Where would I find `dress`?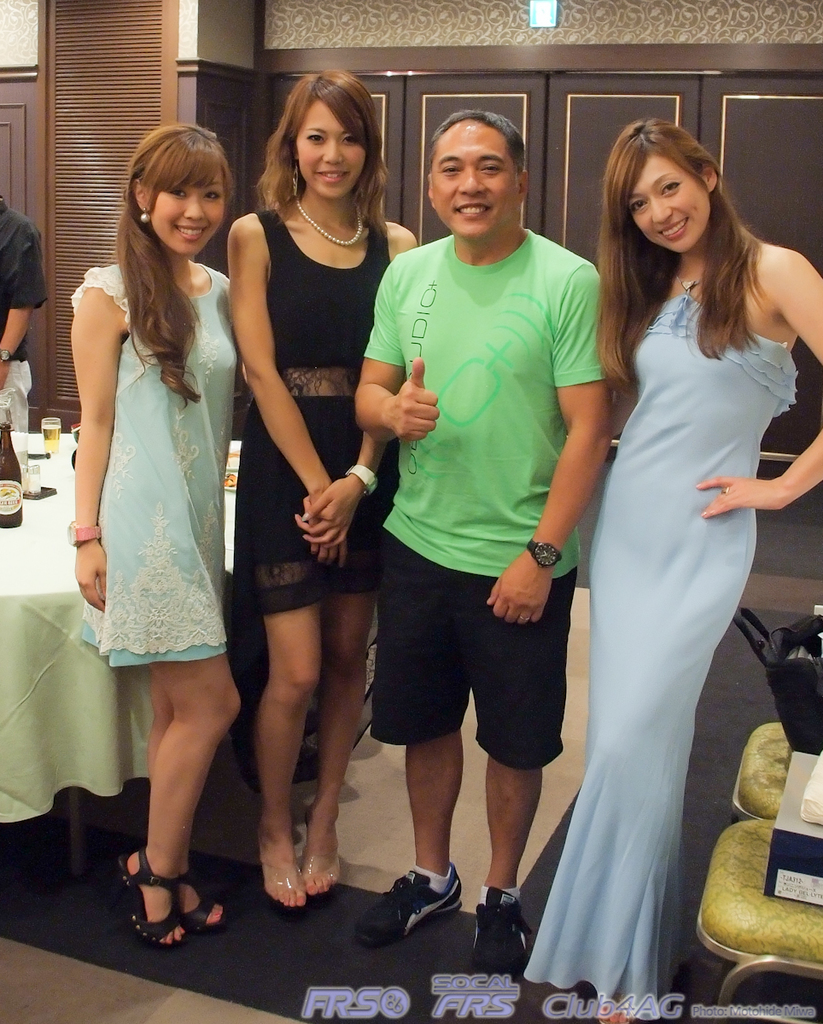
At detection(68, 263, 231, 666).
